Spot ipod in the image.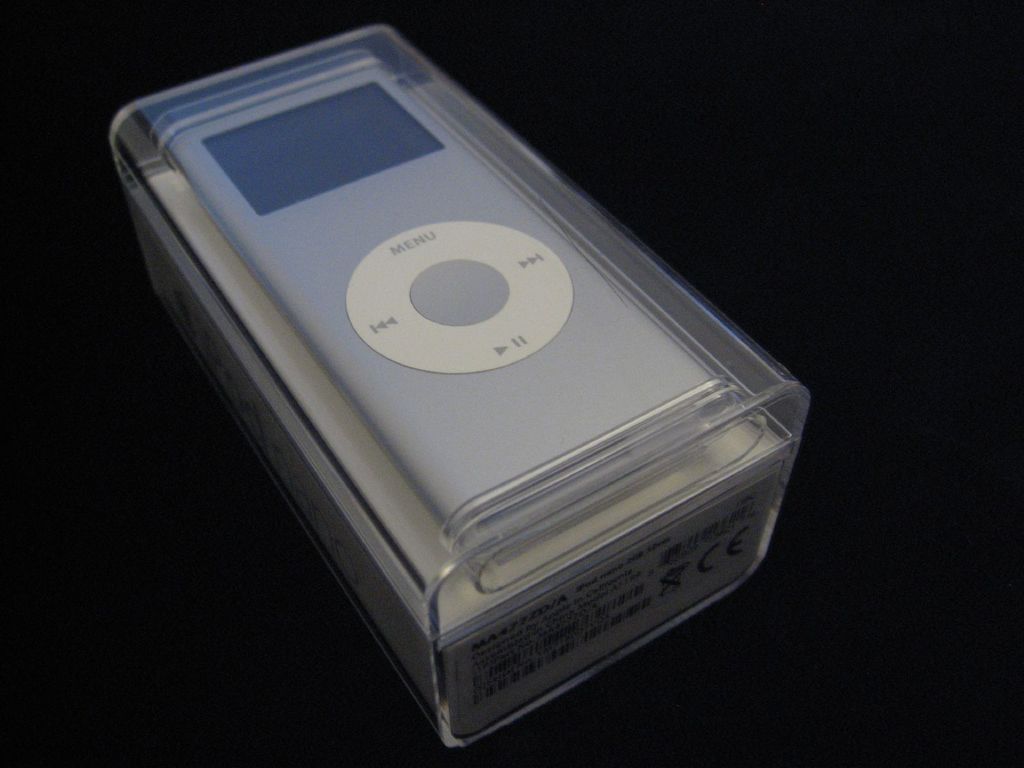
ipod found at 133/52/730/571.
